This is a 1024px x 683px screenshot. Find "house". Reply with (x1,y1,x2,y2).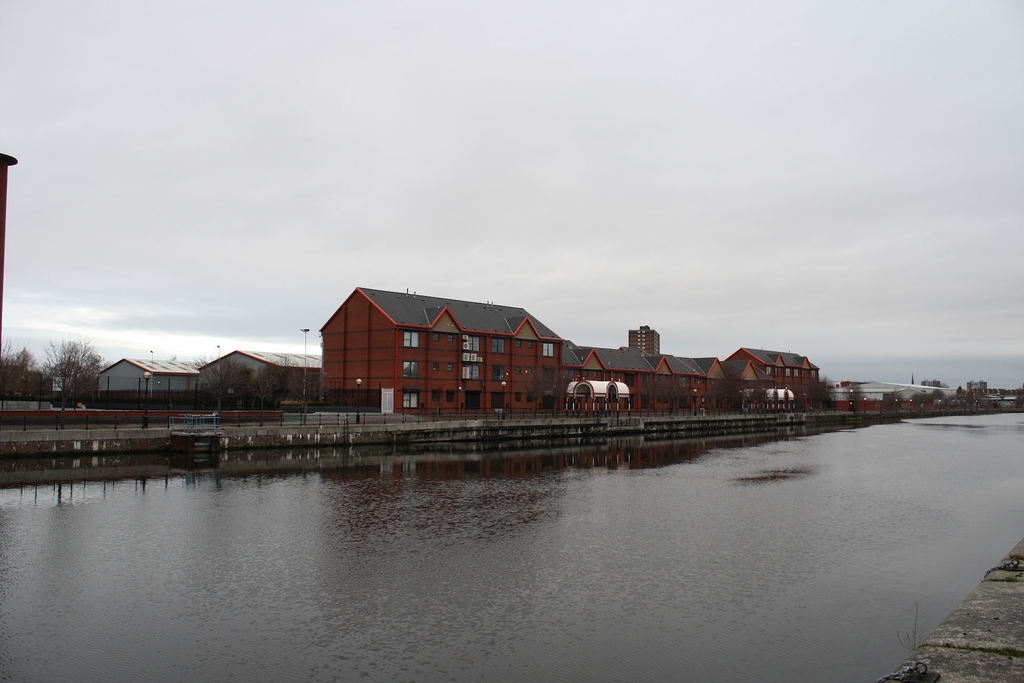
(924,378,1023,406).
